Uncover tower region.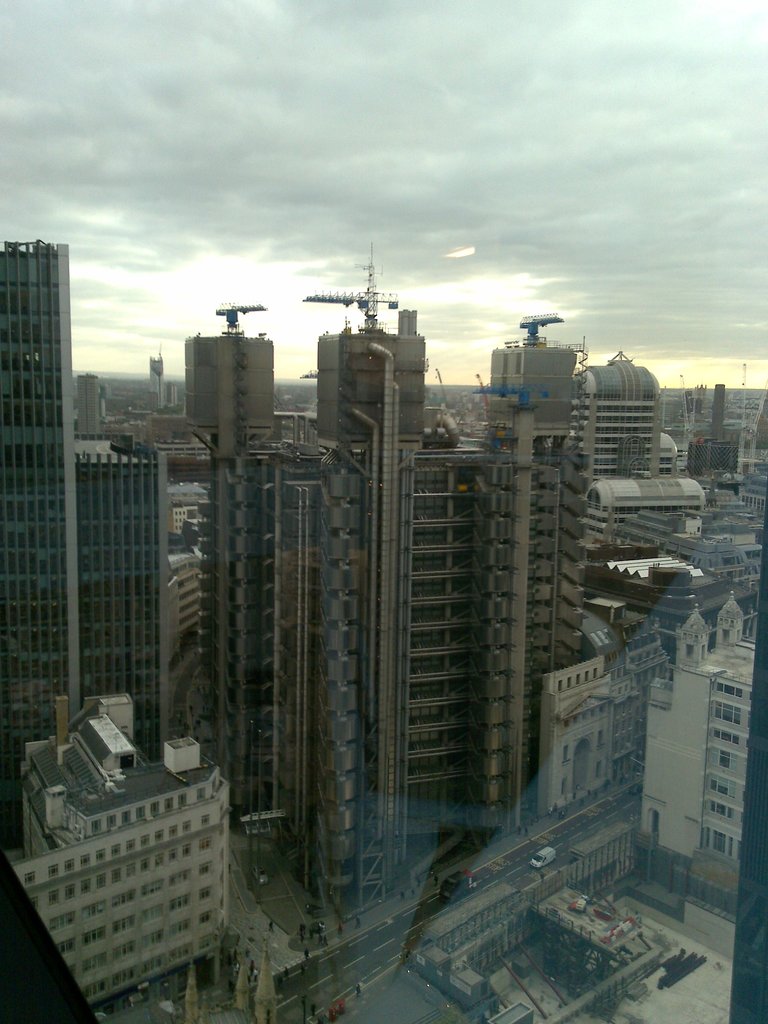
Uncovered: region(81, 426, 170, 753).
